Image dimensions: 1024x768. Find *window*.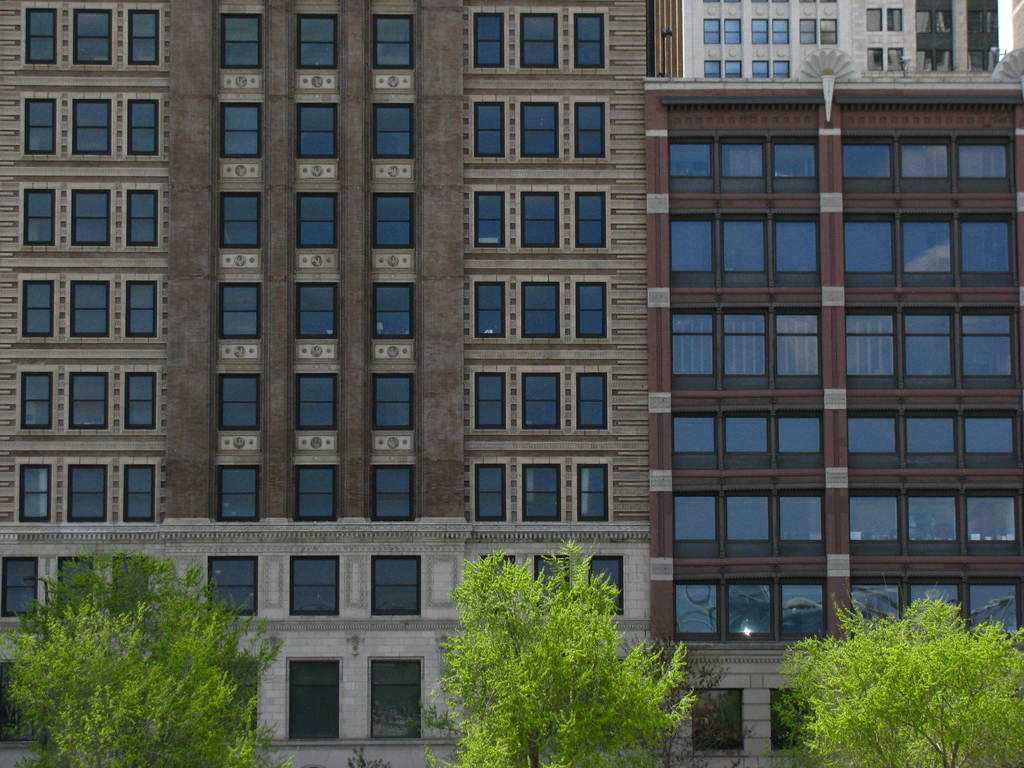
x1=474 y1=372 x2=506 y2=433.
